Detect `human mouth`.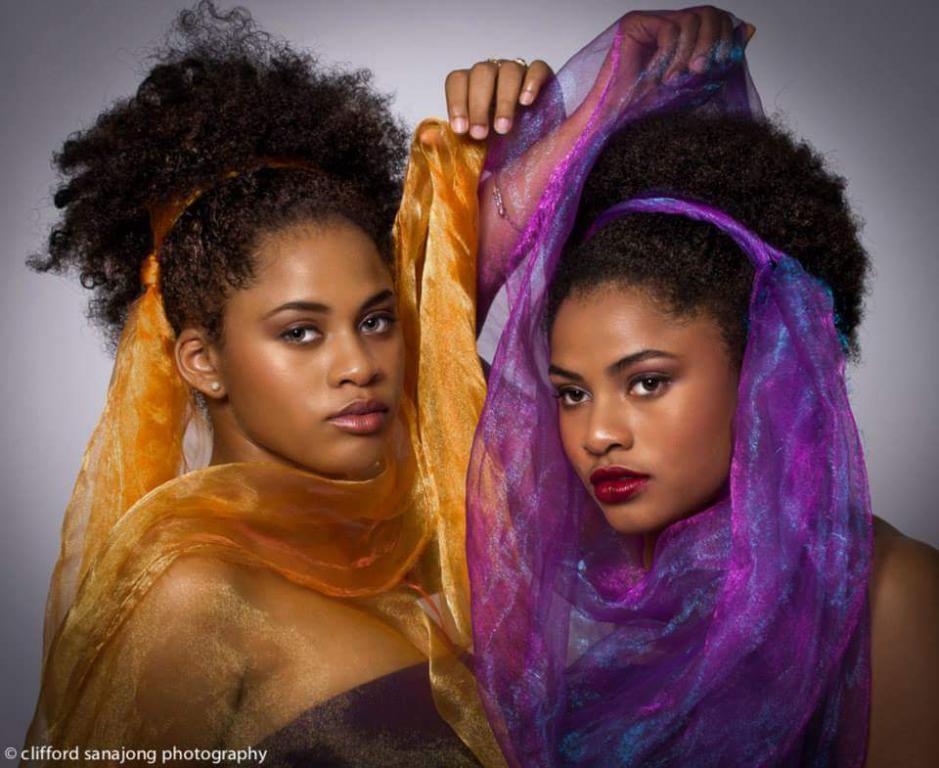
Detected at 587,466,645,502.
